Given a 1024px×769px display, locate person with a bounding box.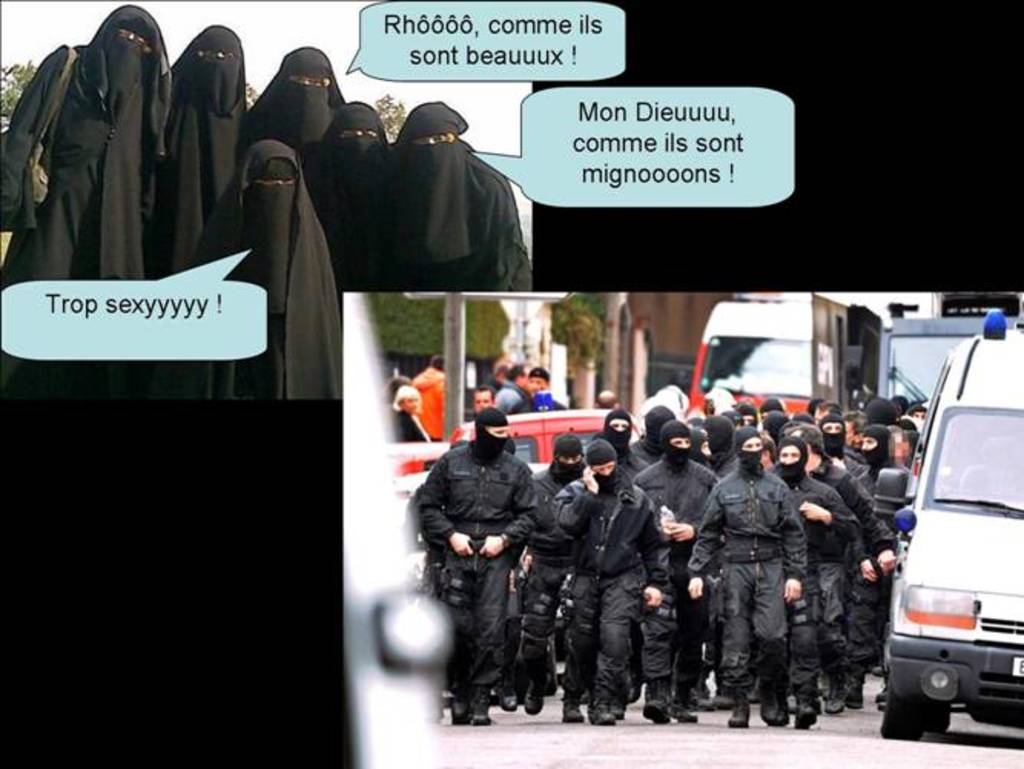
Located: BBox(451, 384, 491, 441).
